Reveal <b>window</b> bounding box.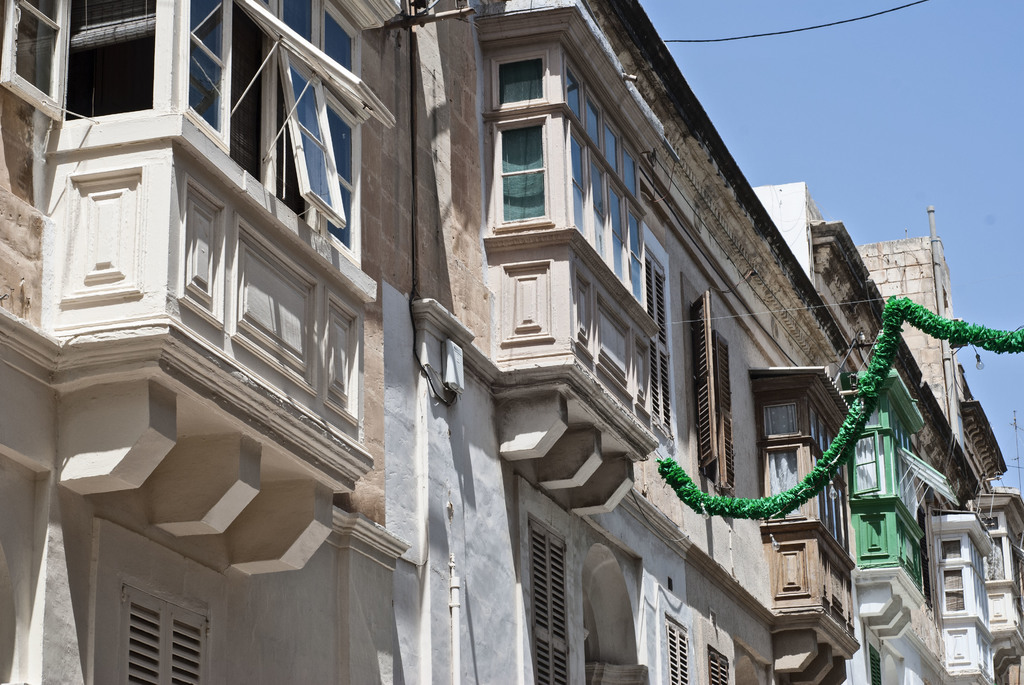
Revealed: 760:389:851:557.
